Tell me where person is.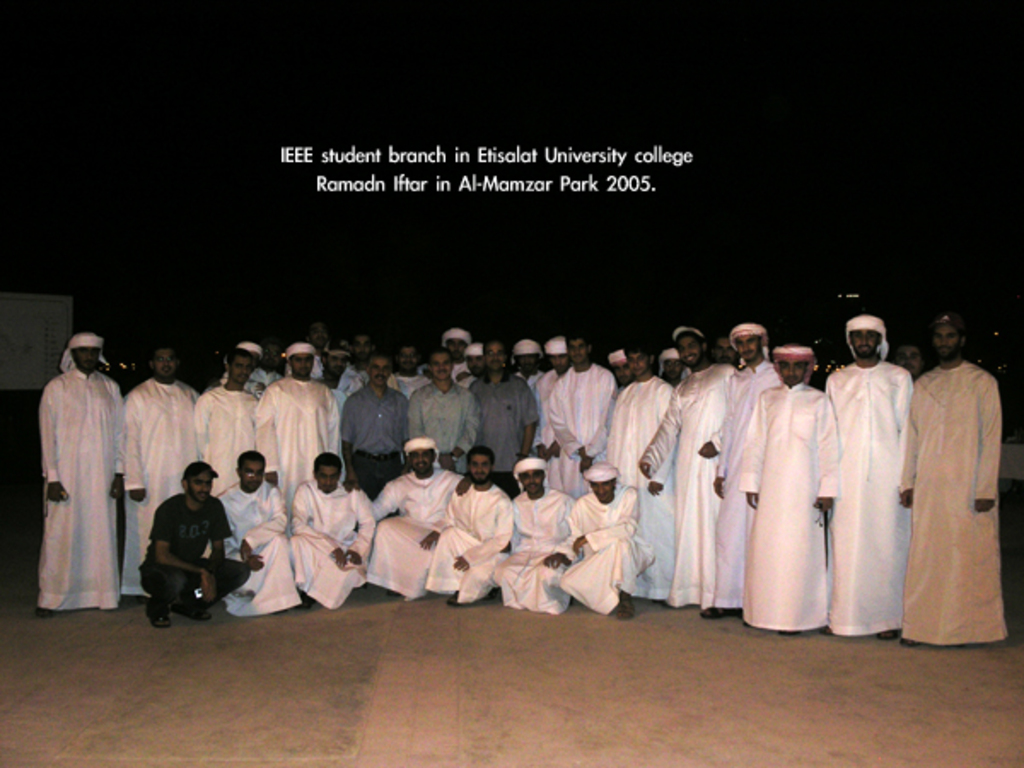
person is at crop(550, 335, 616, 502).
